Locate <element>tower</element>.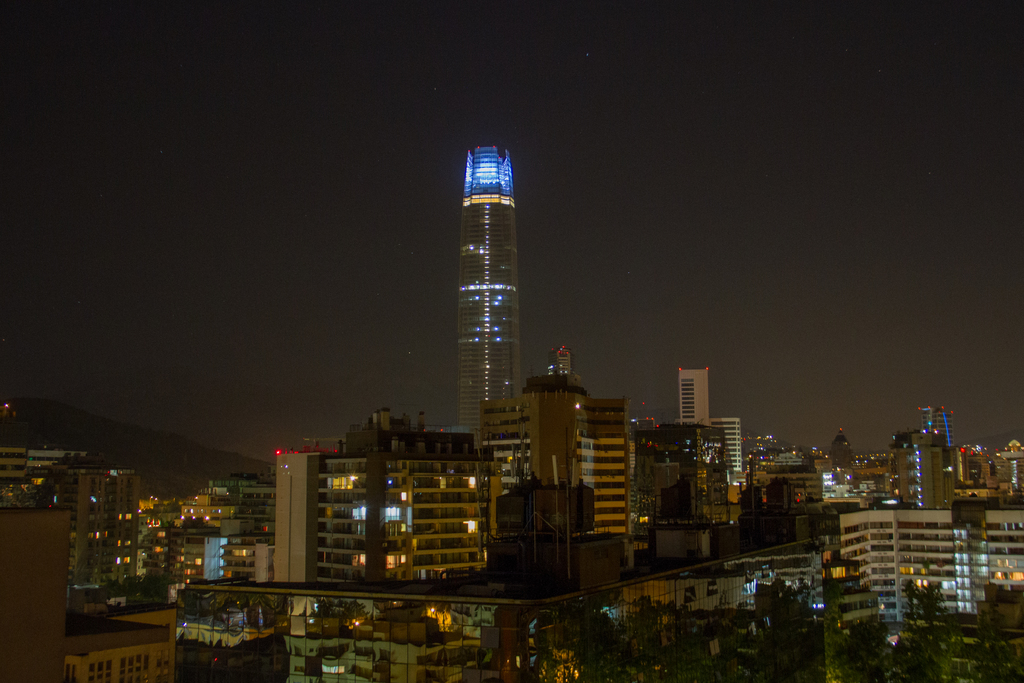
Bounding box: [682,364,710,420].
